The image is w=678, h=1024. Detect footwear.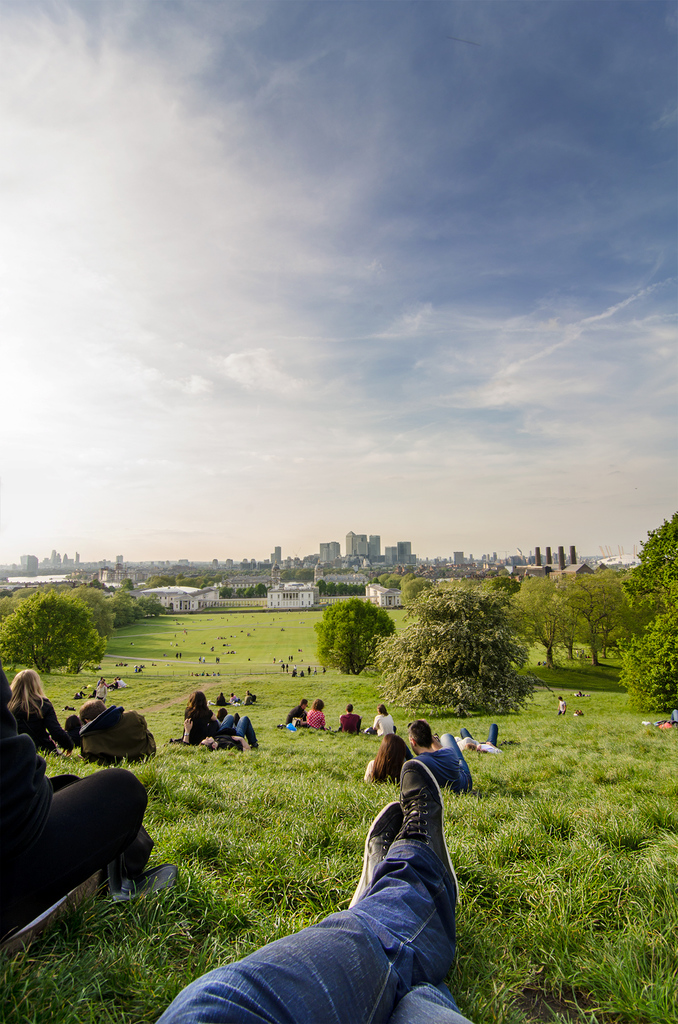
Detection: Rect(358, 793, 398, 908).
